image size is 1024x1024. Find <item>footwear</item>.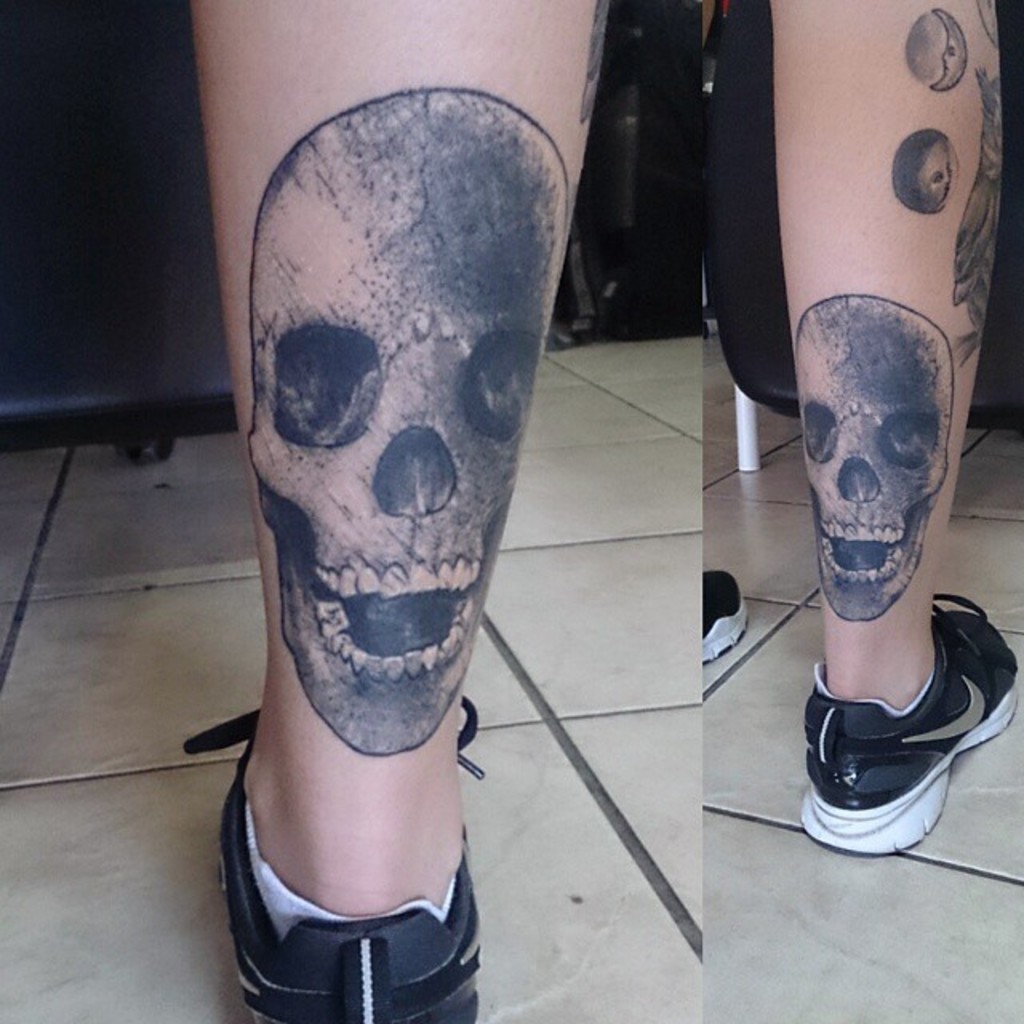
(x1=181, y1=691, x2=482, y2=1022).
